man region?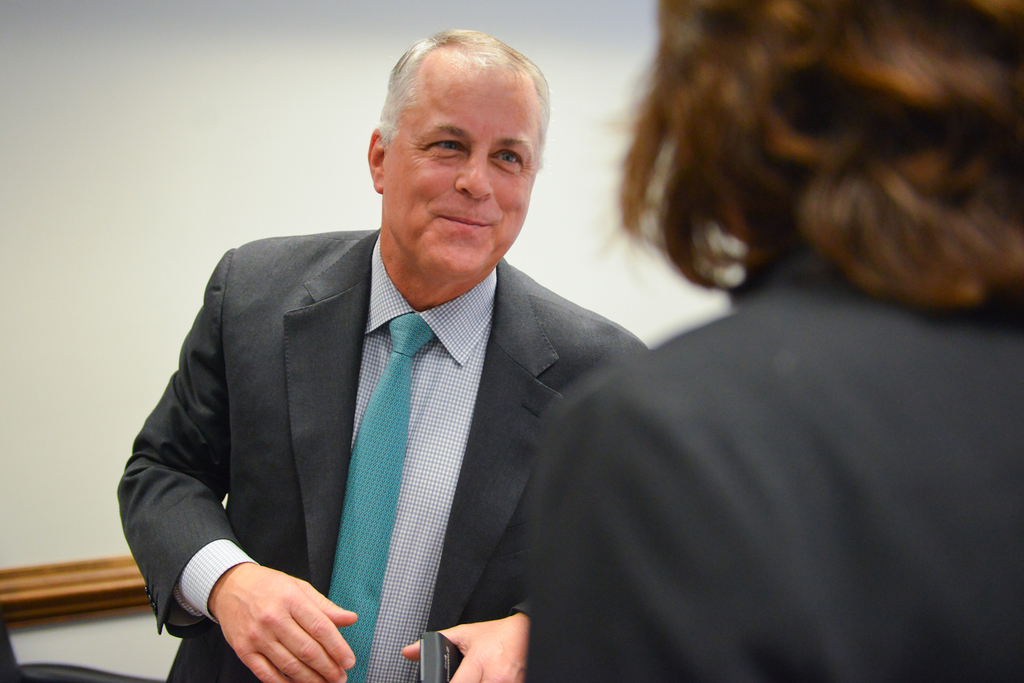
box(129, 52, 785, 677)
